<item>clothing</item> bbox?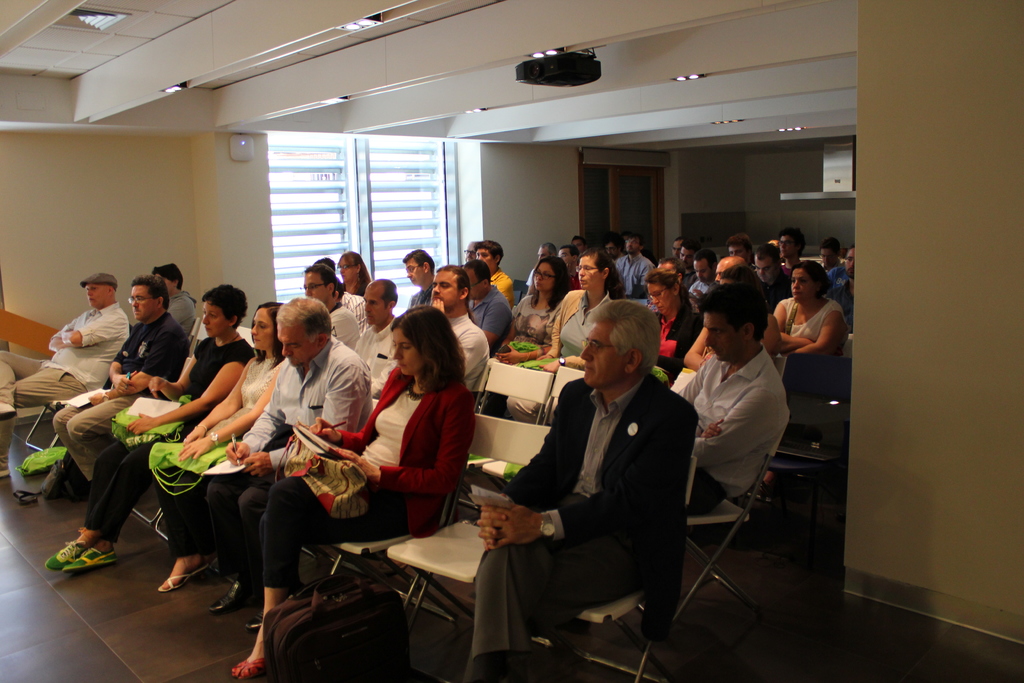
select_region(224, 340, 372, 549)
